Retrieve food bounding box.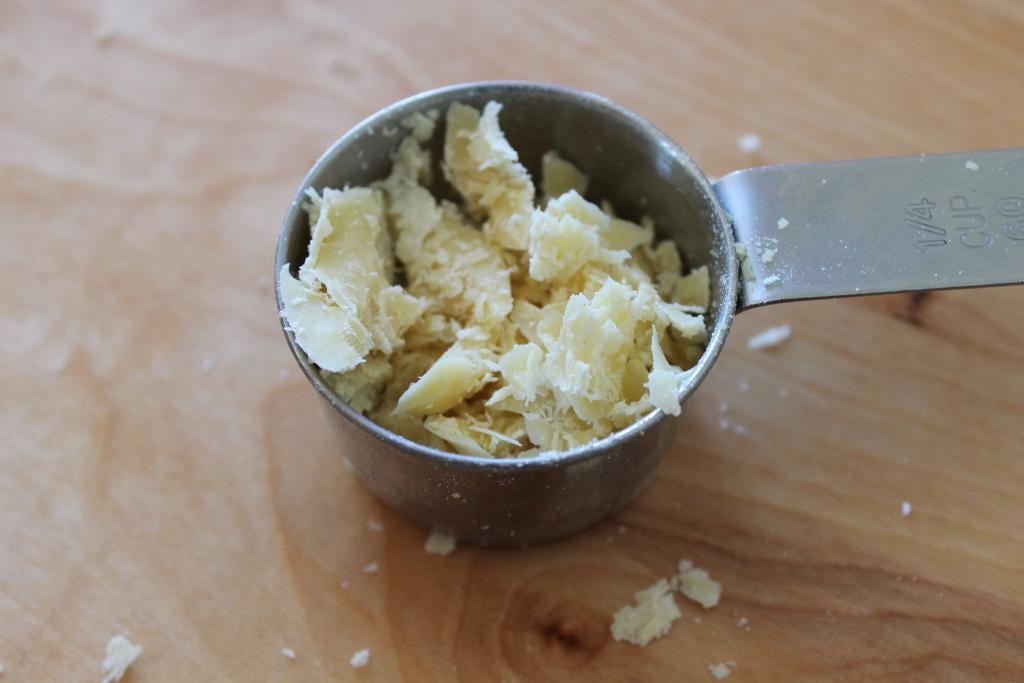
Bounding box: bbox(739, 381, 748, 390).
